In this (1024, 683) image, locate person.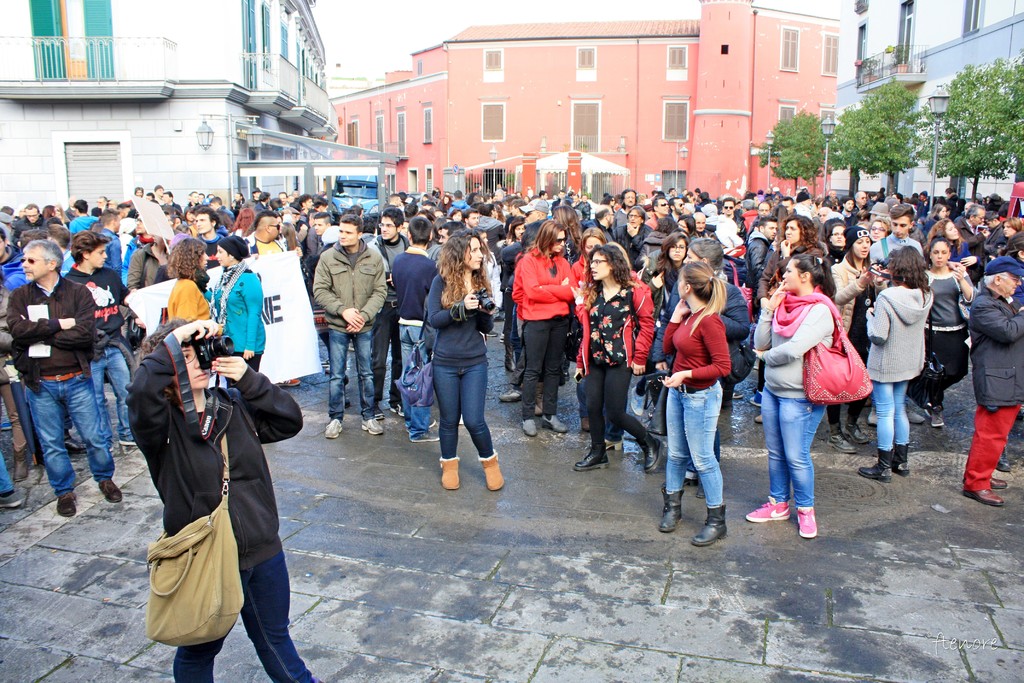
Bounding box: locate(300, 211, 392, 438).
